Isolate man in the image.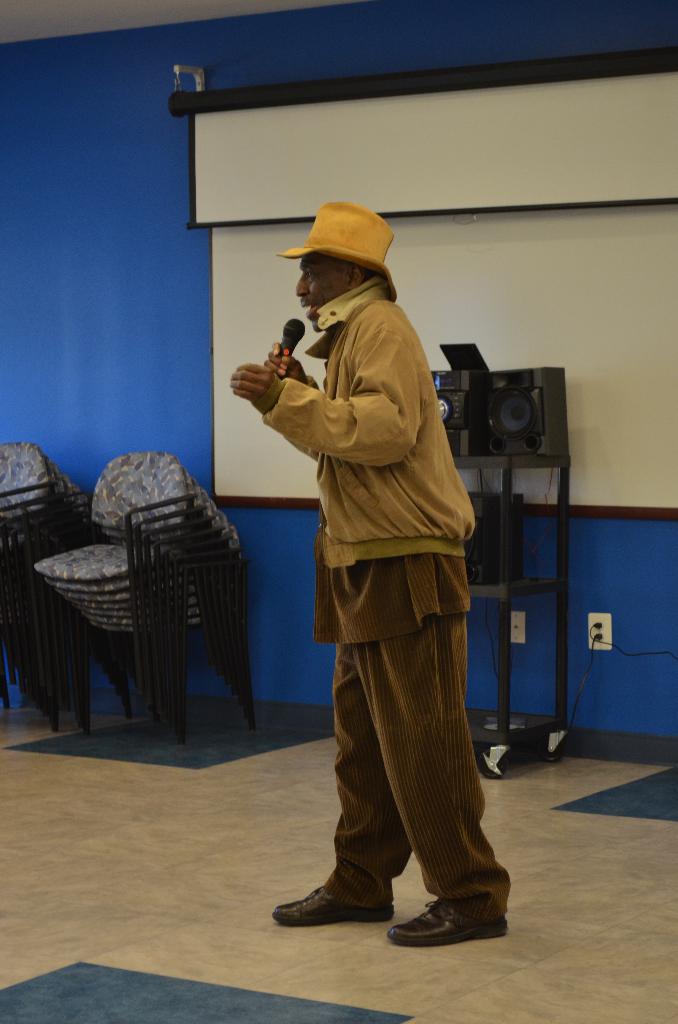
Isolated region: bbox=[257, 198, 496, 940].
